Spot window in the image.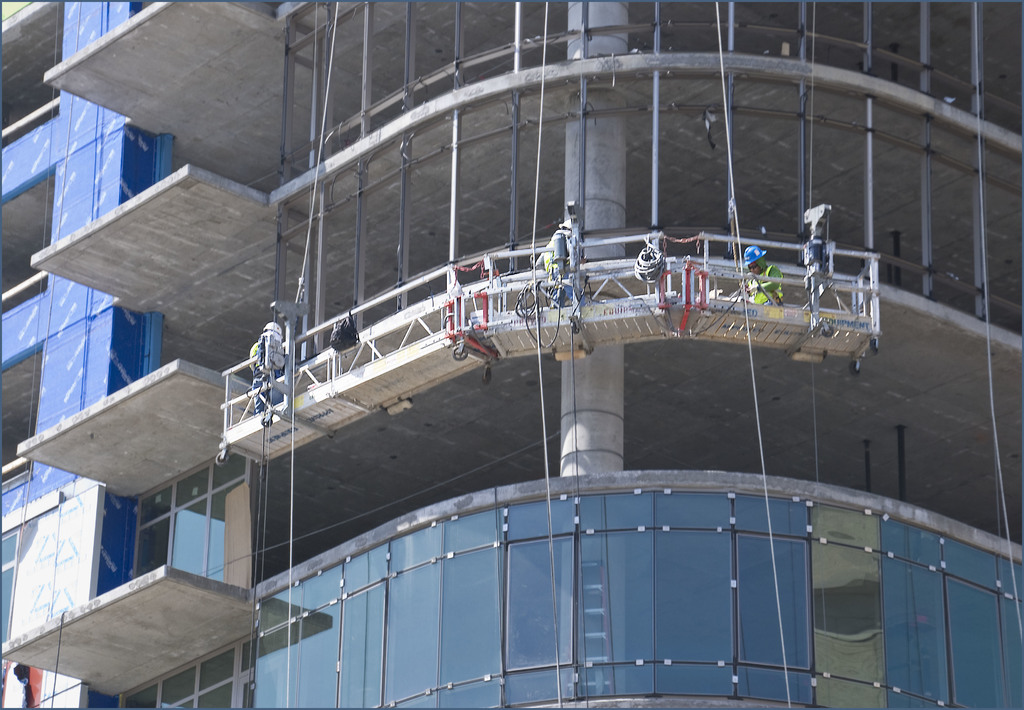
window found at Rect(1, 526, 22, 666).
